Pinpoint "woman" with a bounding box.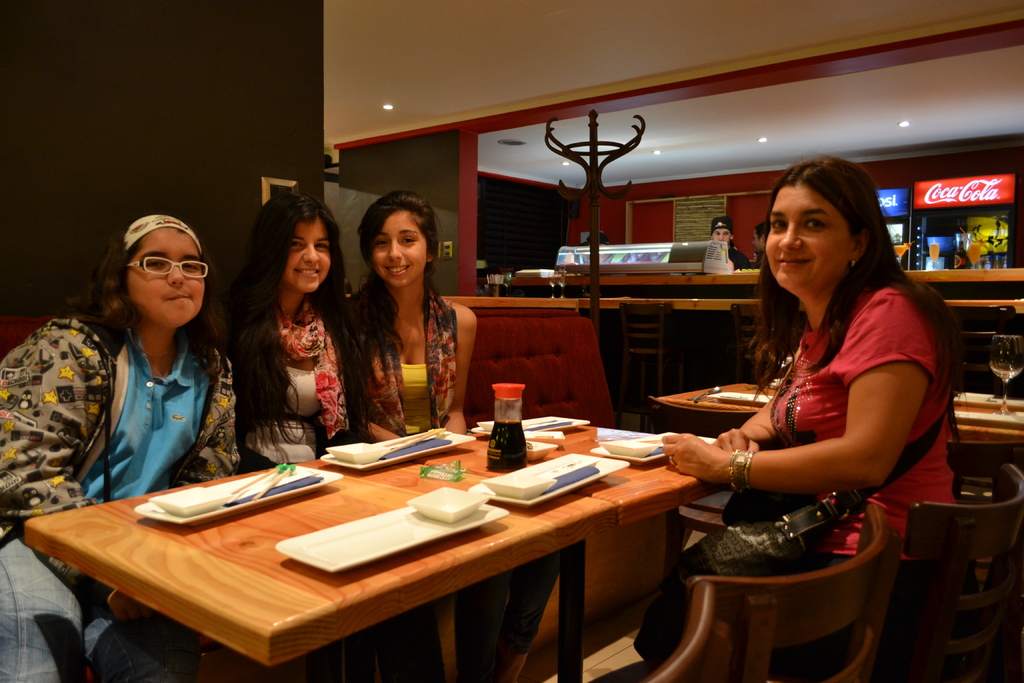
detection(336, 190, 477, 431).
